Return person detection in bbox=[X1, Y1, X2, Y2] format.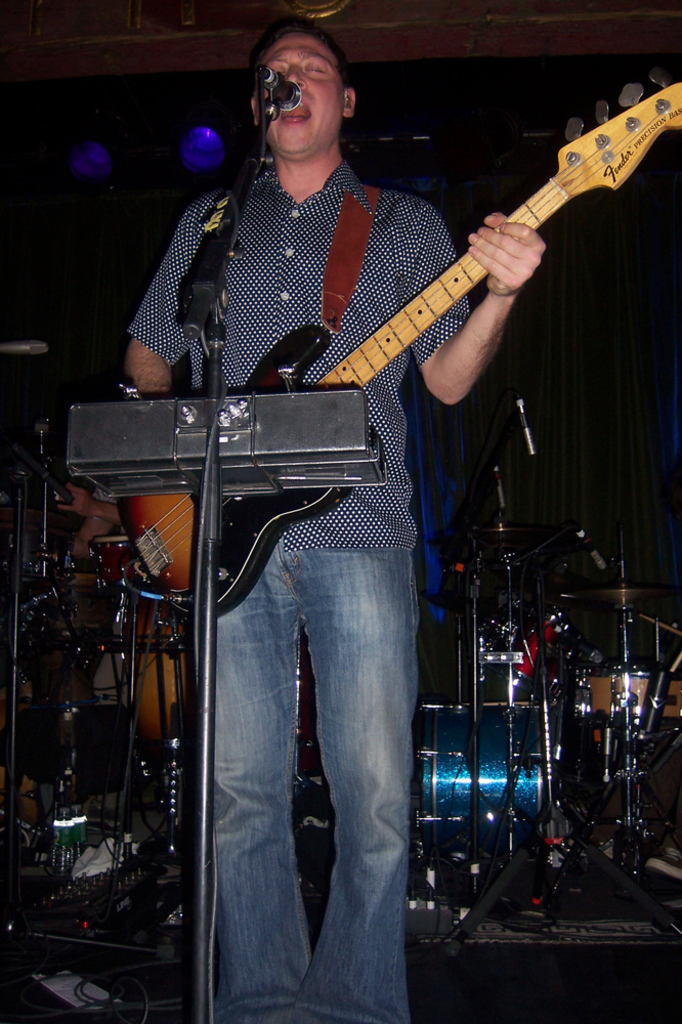
bbox=[55, 493, 121, 575].
